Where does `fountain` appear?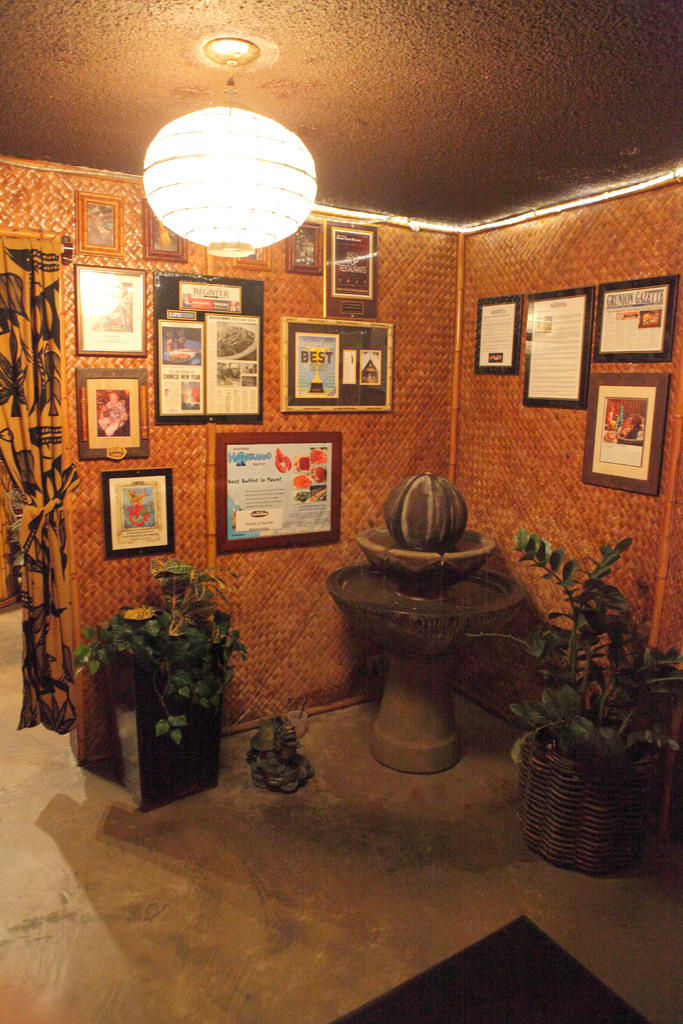
Appears at x1=327, y1=464, x2=530, y2=774.
